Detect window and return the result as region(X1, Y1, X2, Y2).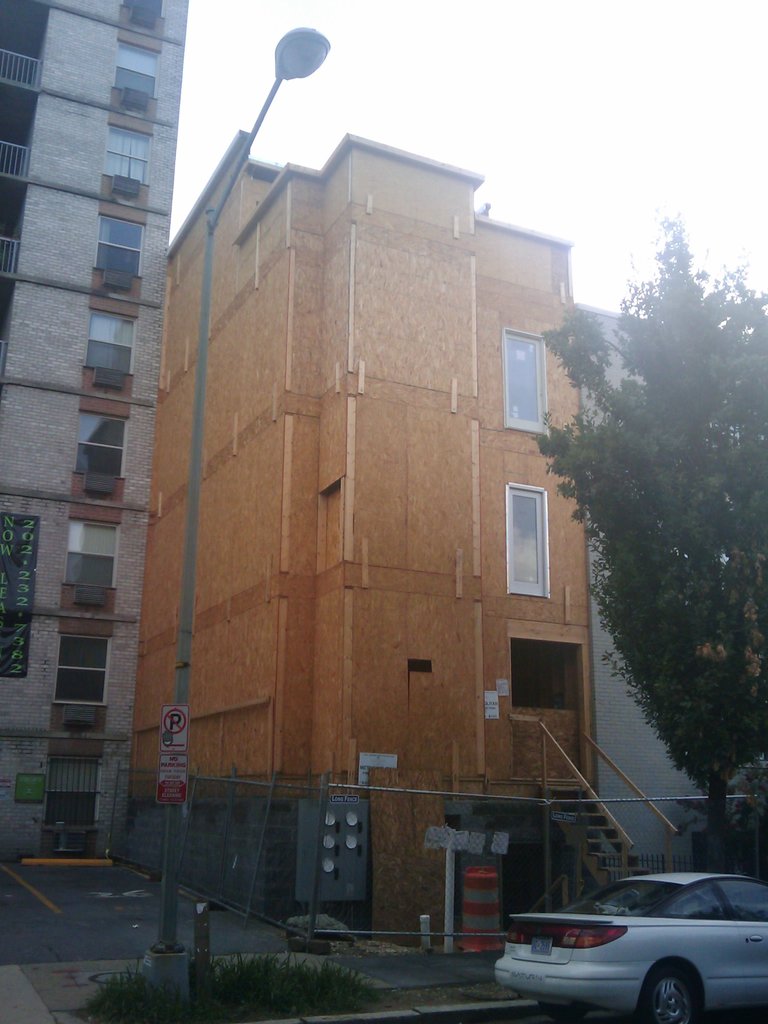
region(79, 413, 123, 478).
